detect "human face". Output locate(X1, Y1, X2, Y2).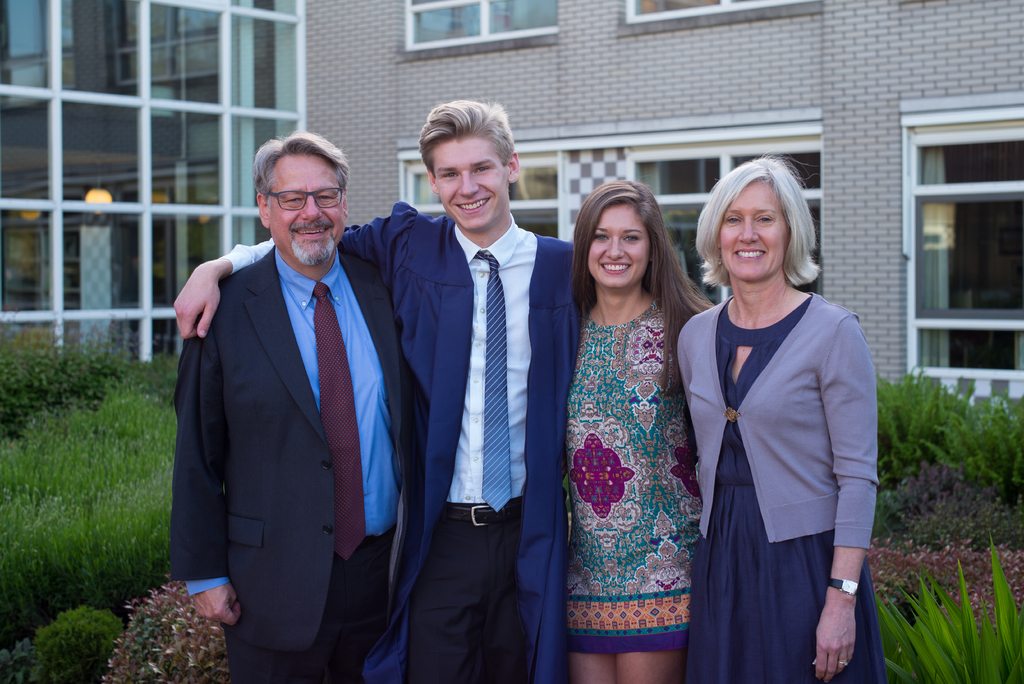
locate(721, 179, 788, 281).
